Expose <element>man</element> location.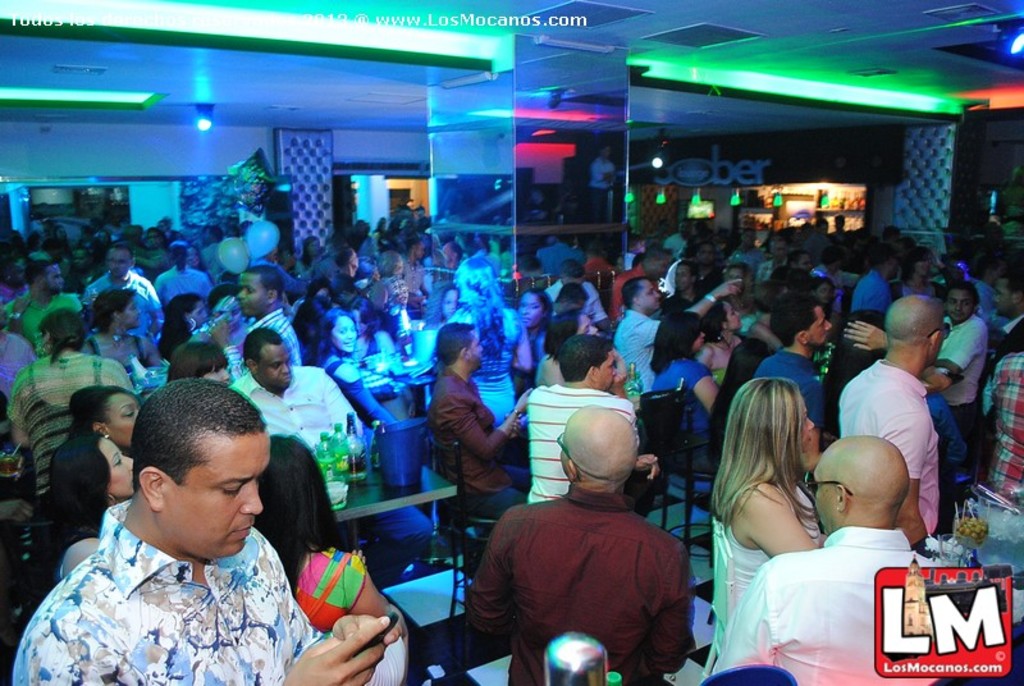
Exposed at (726, 227, 773, 274).
